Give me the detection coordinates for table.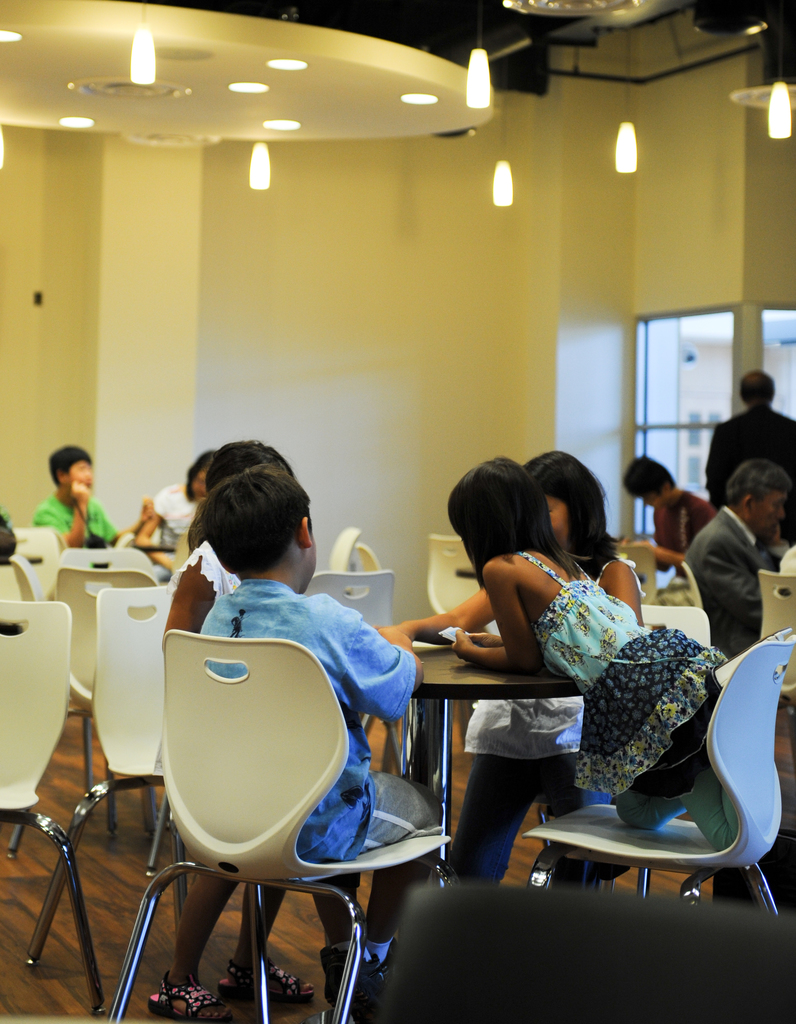
400 622 581 914.
